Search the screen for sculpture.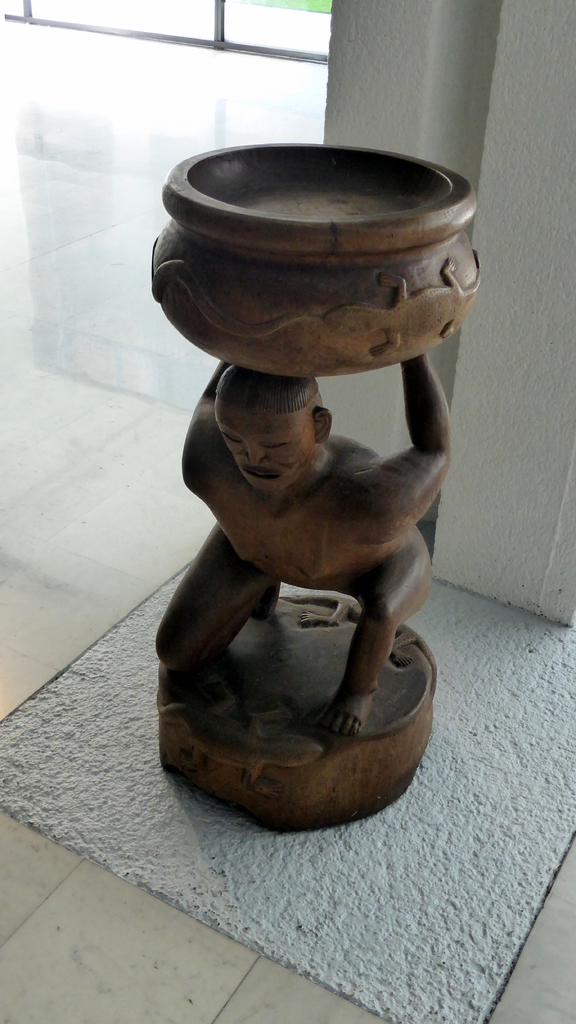
Found at (left=144, top=140, right=501, bottom=833).
